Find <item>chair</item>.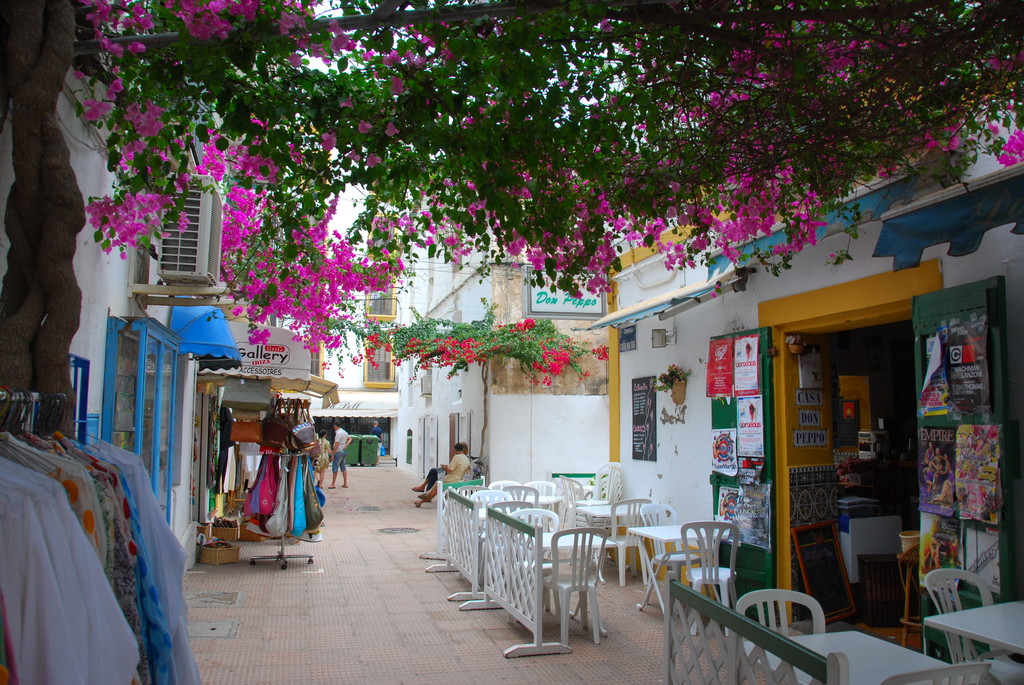
<bbox>731, 588, 831, 684</bbox>.
